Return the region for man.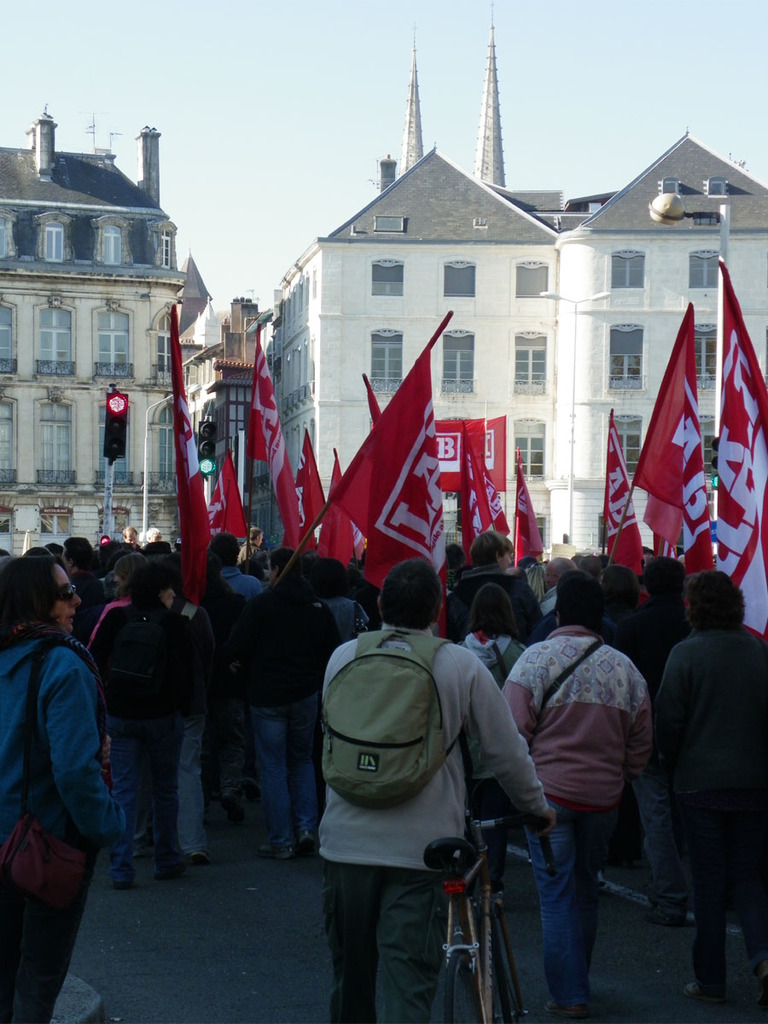
left=148, top=523, right=161, bottom=543.
